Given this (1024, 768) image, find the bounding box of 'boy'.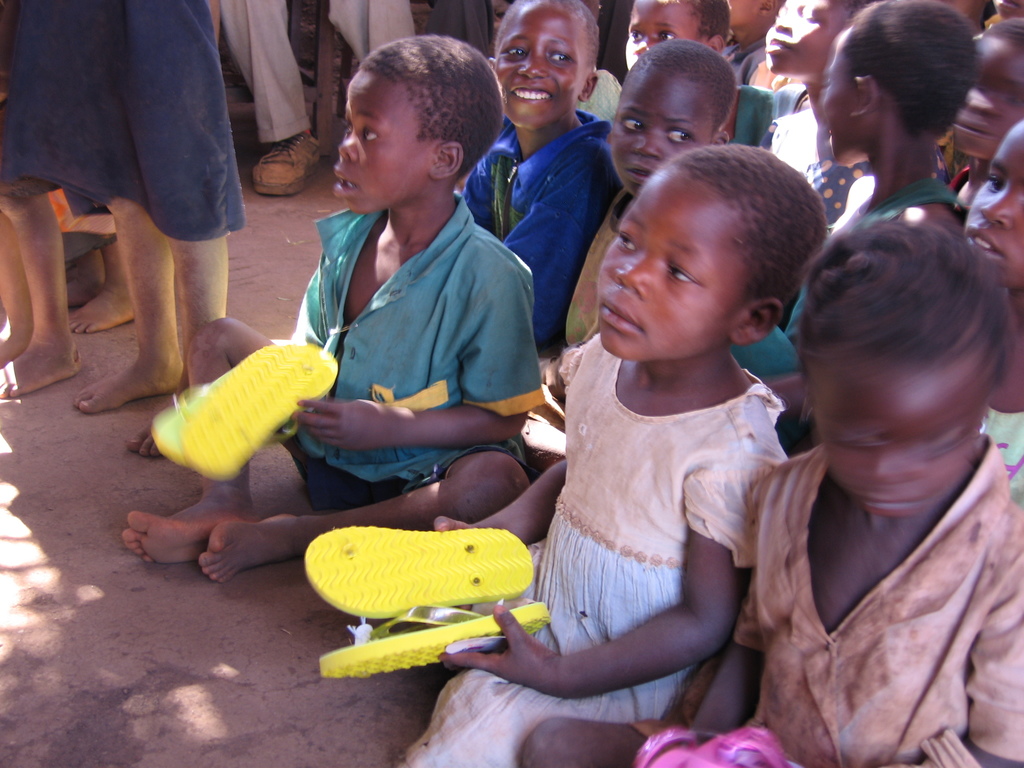
pyautogui.locateOnScreen(488, 0, 604, 372).
